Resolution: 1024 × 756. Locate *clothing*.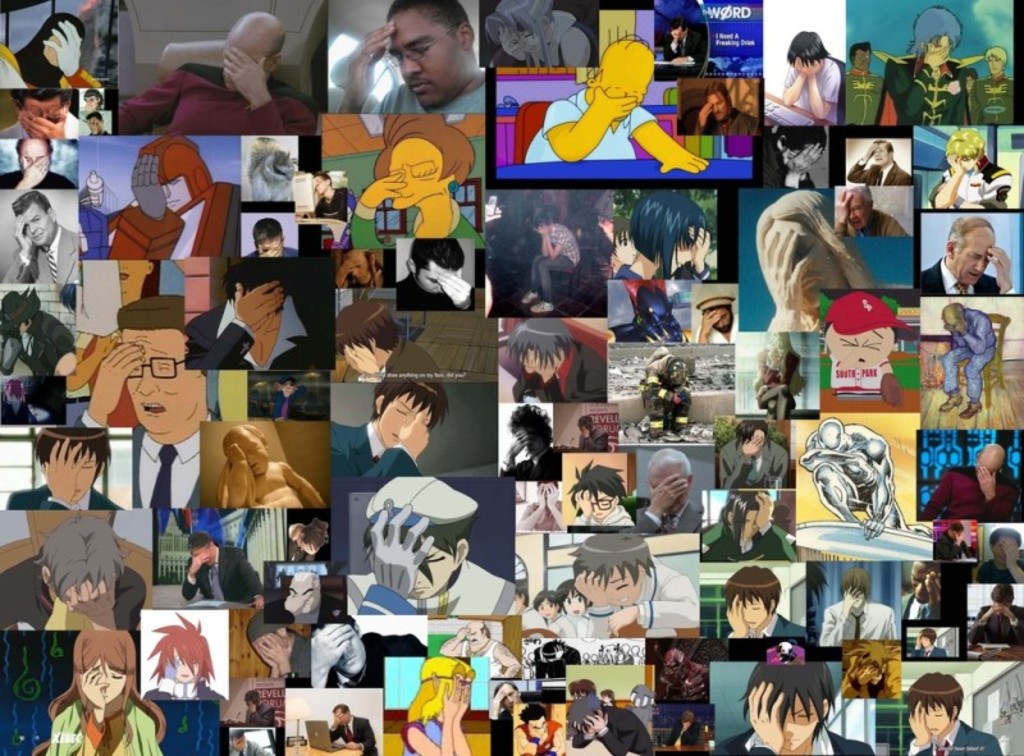
[929, 159, 1009, 216].
